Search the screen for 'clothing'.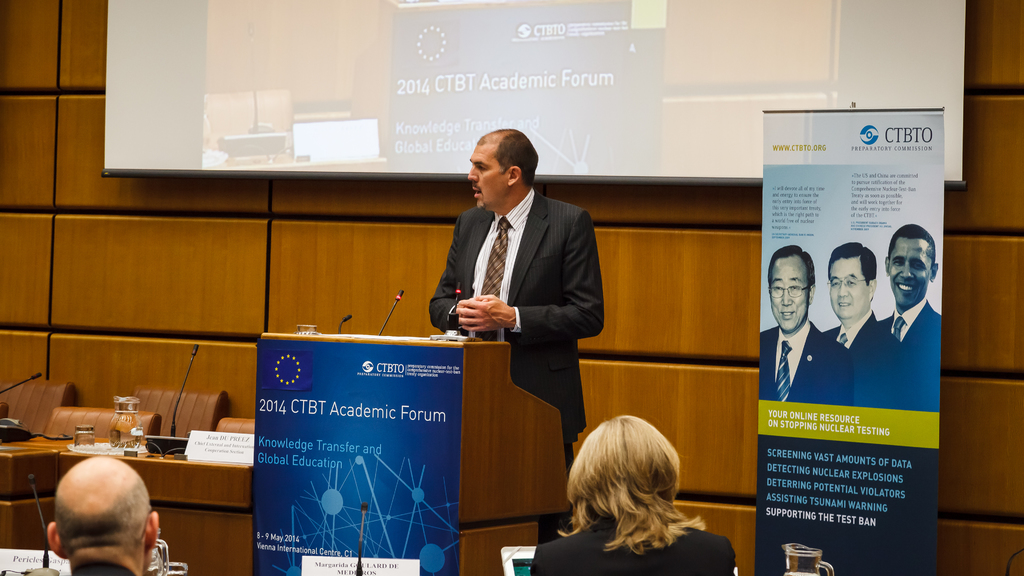
Found at <bbox>880, 294, 943, 423</bbox>.
